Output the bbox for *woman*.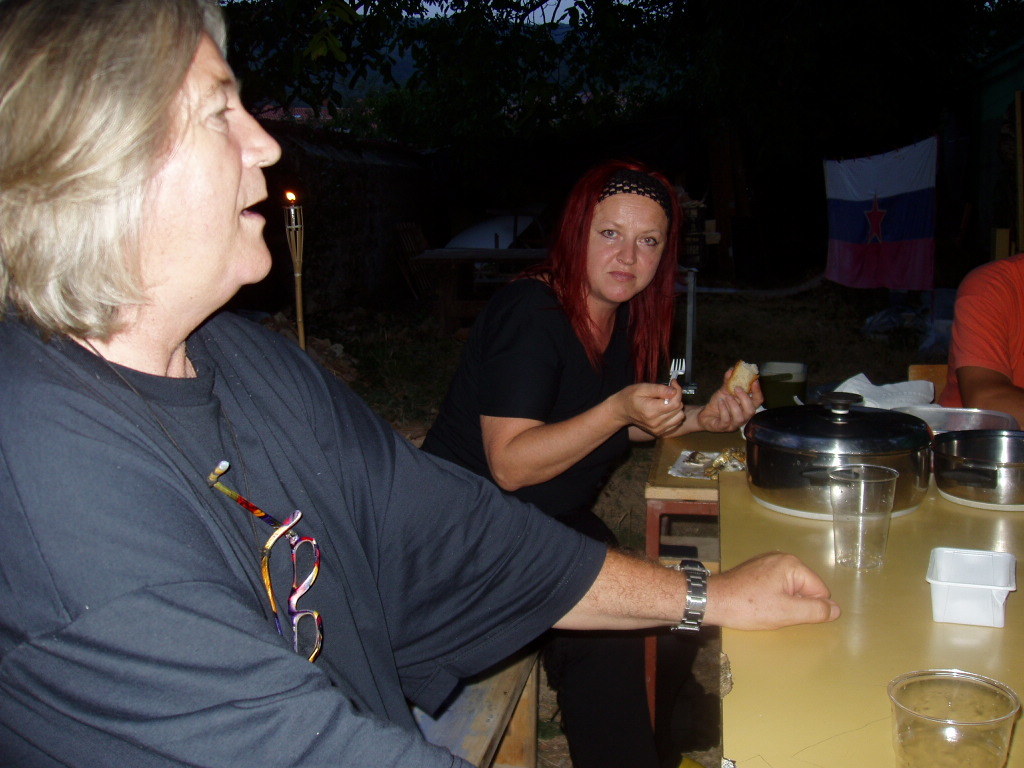
<bbox>411, 154, 766, 767</bbox>.
